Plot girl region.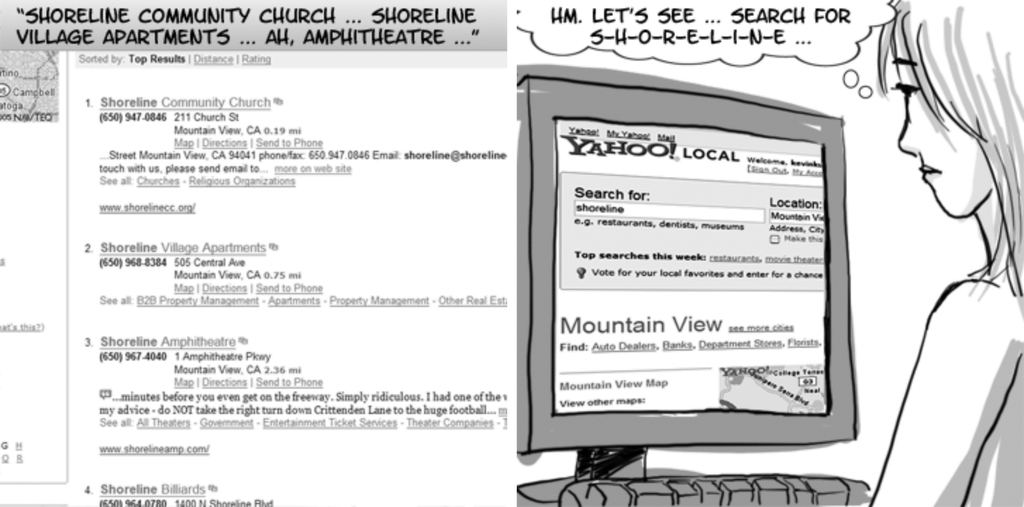
Plotted at rect(857, 0, 1023, 506).
